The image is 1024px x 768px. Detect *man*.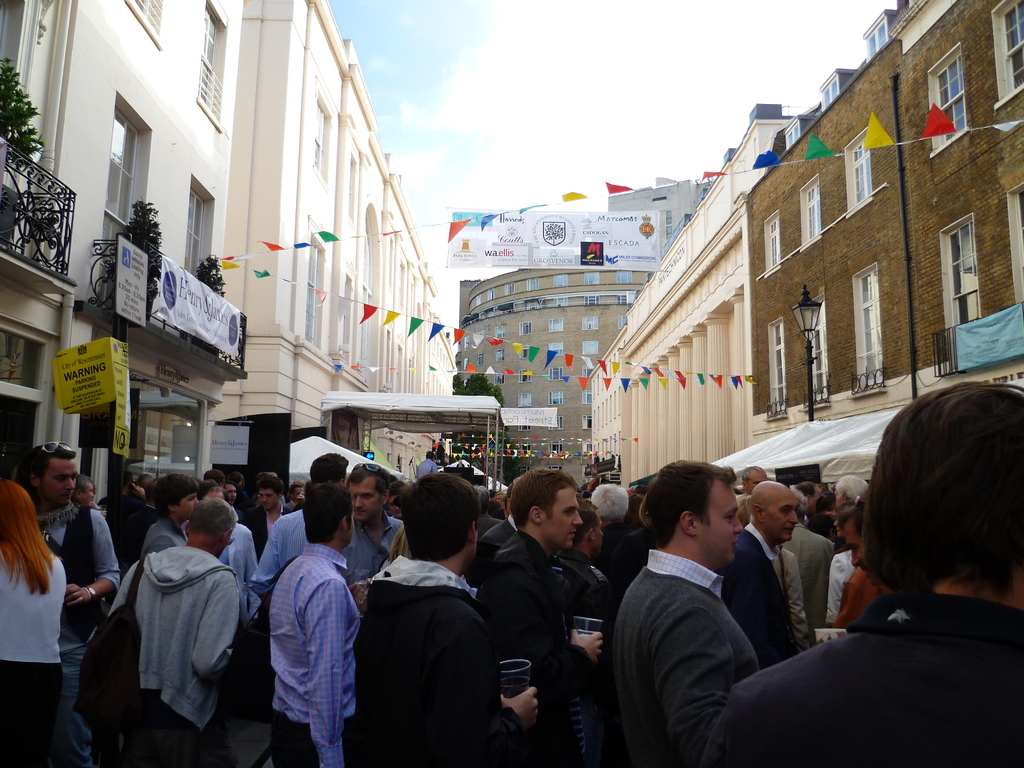
Detection: [left=269, top=488, right=357, bottom=767].
